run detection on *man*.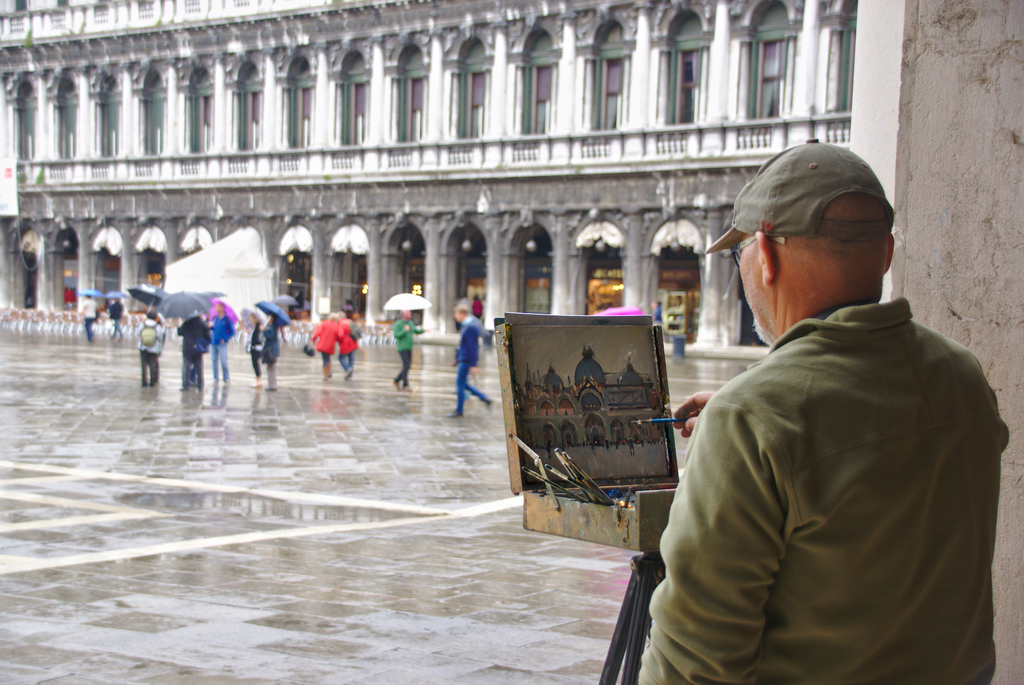
Result: {"x1": 206, "y1": 300, "x2": 237, "y2": 385}.
